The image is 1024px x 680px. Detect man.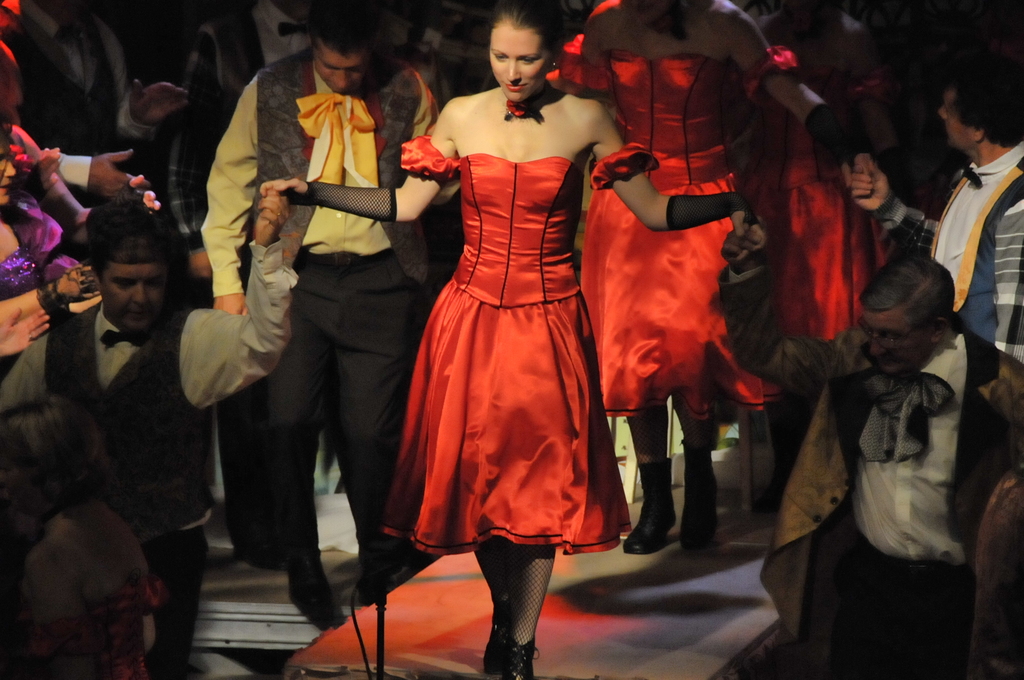
Detection: detection(4, 0, 189, 235).
